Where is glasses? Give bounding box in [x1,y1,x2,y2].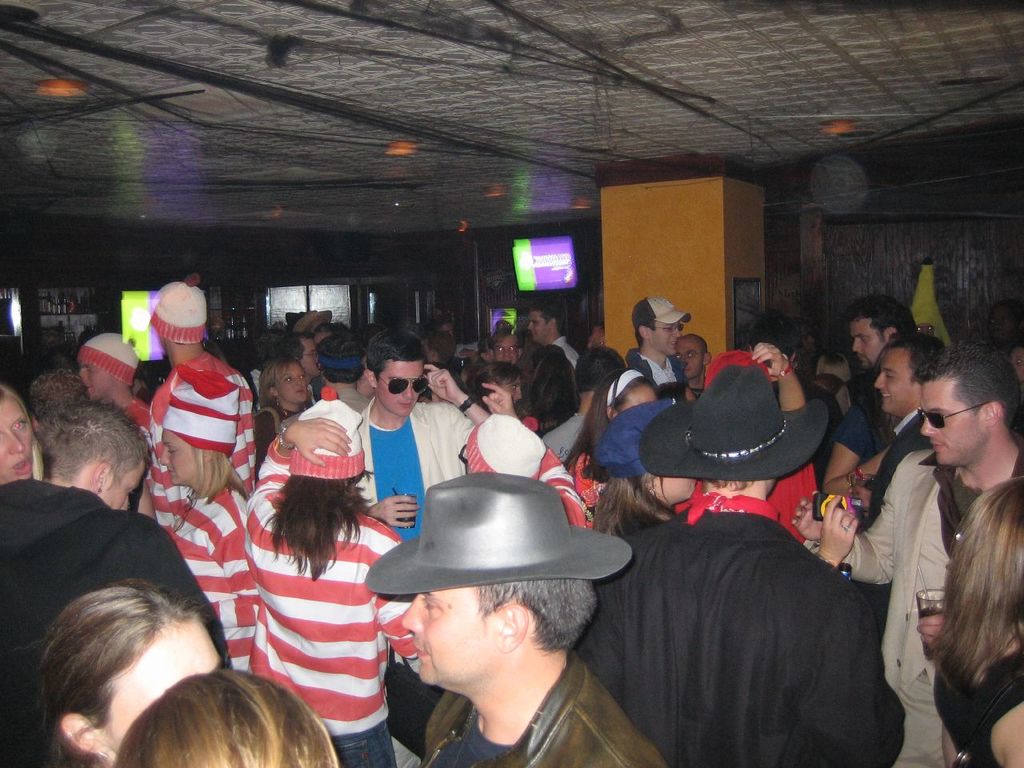
[916,398,987,428].
